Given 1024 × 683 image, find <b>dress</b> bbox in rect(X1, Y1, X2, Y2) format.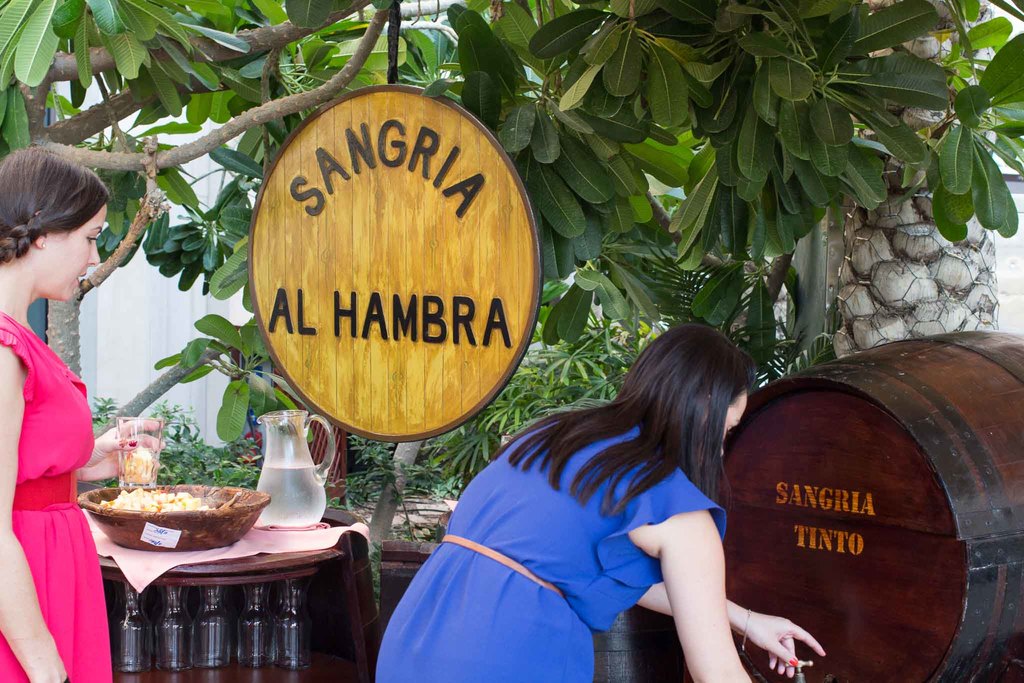
rect(0, 308, 111, 682).
